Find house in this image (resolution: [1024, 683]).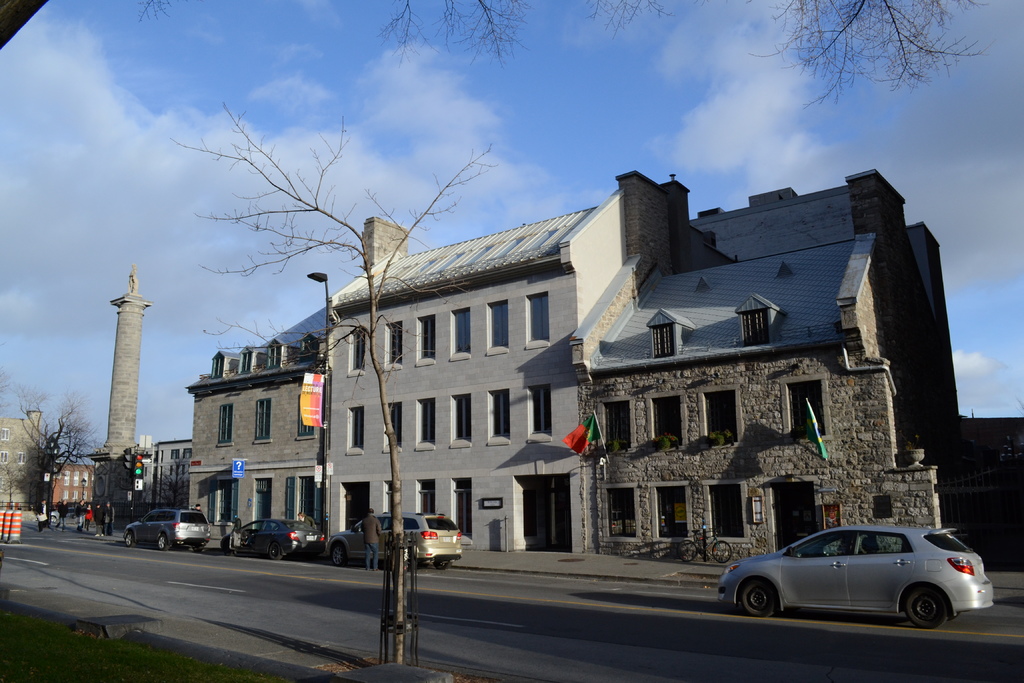
bbox=(0, 407, 39, 520).
